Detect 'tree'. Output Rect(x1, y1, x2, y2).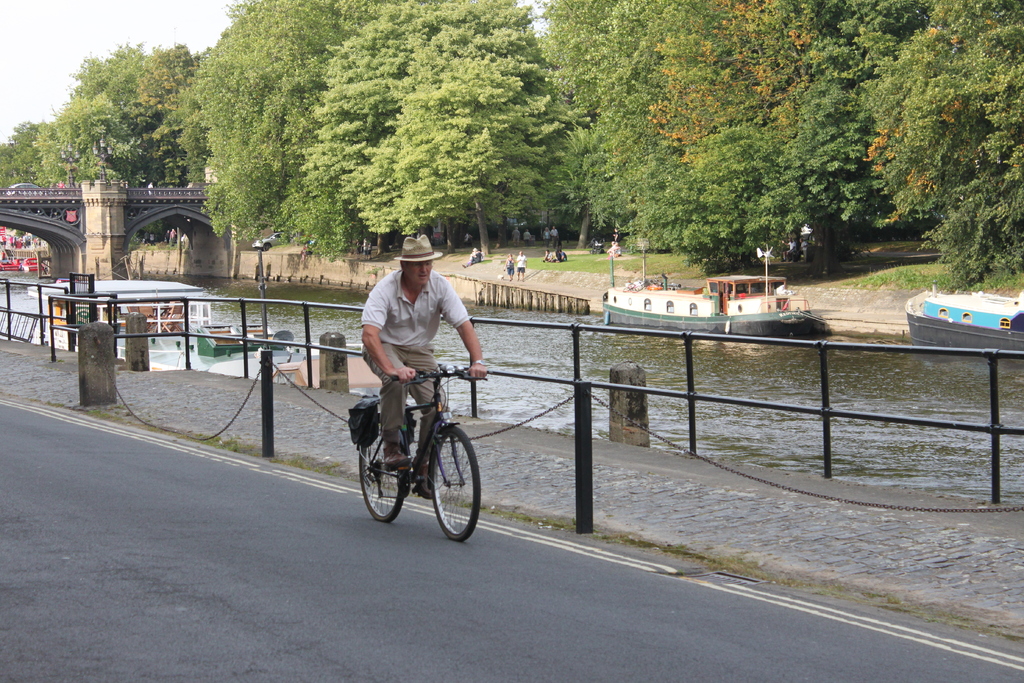
Rect(39, 54, 218, 190).
